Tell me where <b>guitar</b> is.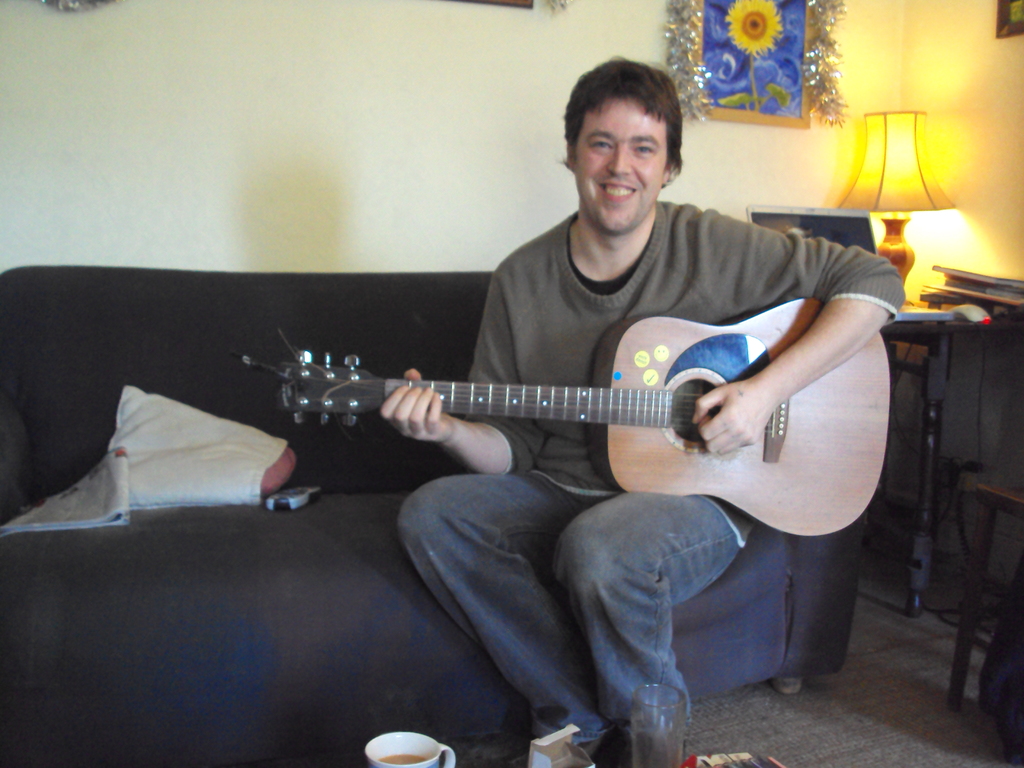
<b>guitar</b> is at 234 294 892 539.
